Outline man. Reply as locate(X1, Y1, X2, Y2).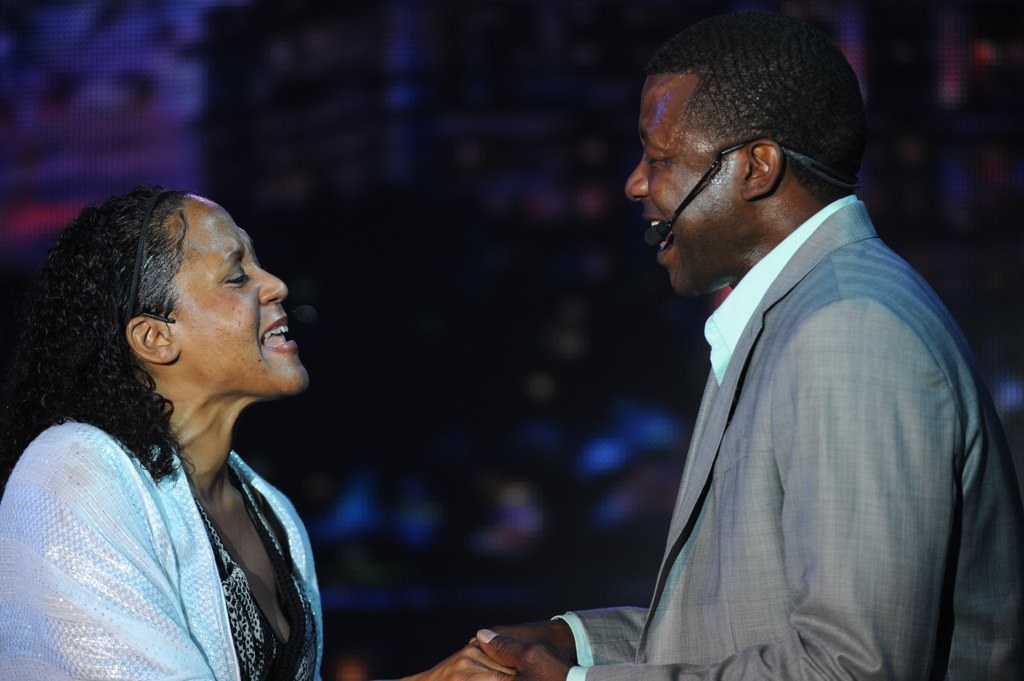
locate(499, 67, 1000, 667).
